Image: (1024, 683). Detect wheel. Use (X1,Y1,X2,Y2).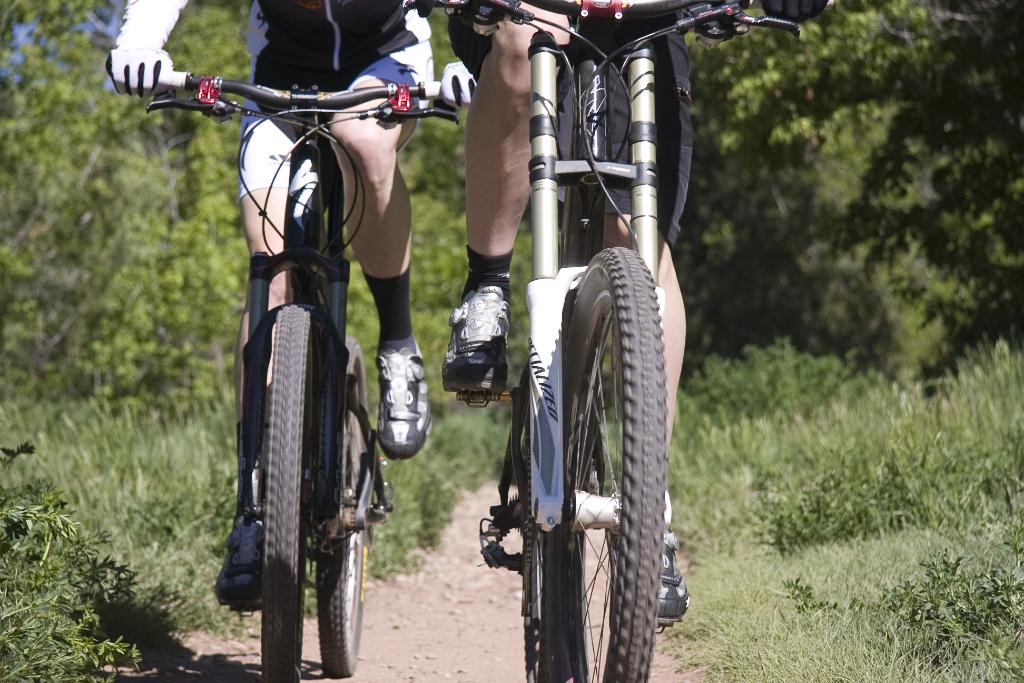
(522,523,557,682).
